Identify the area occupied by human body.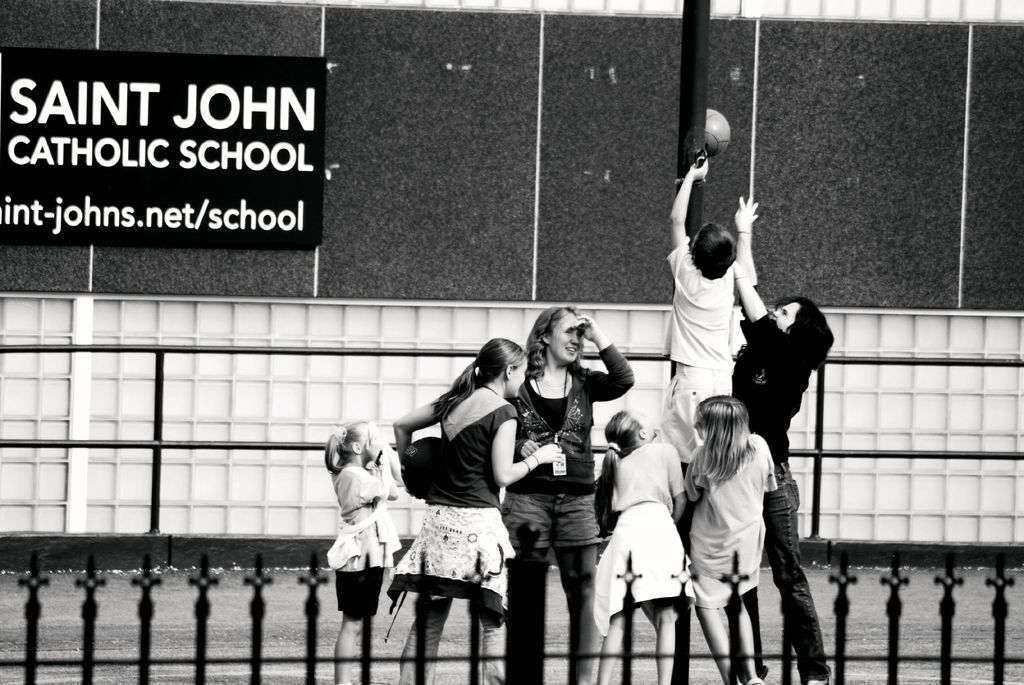
Area: {"left": 600, "top": 440, "right": 687, "bottom": 684}.
